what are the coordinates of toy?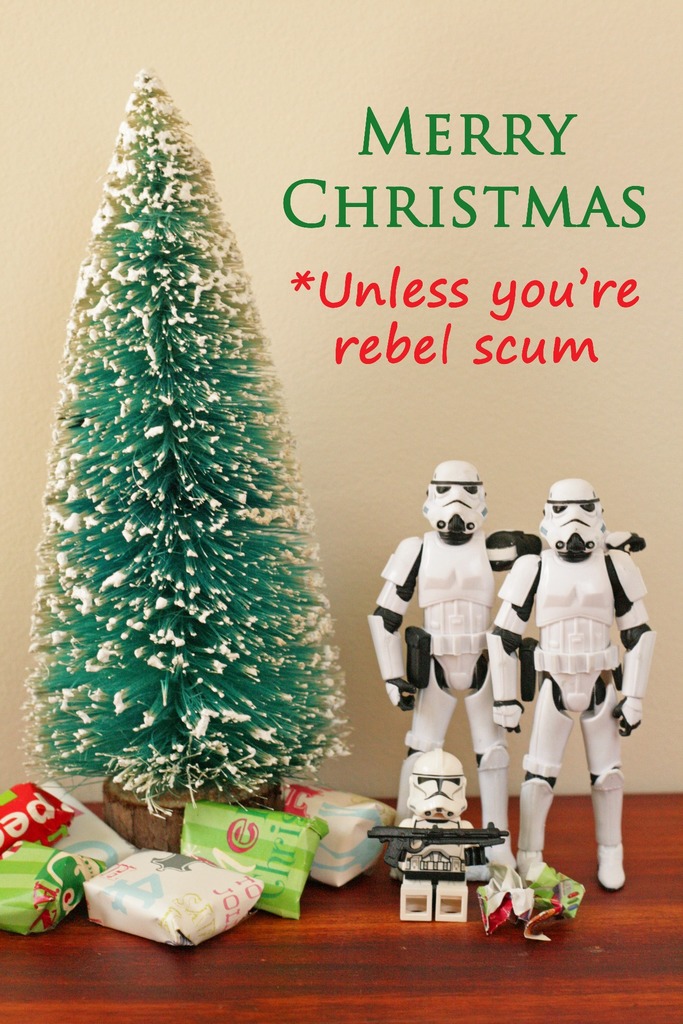
<box>367,460,649,872</box>.
